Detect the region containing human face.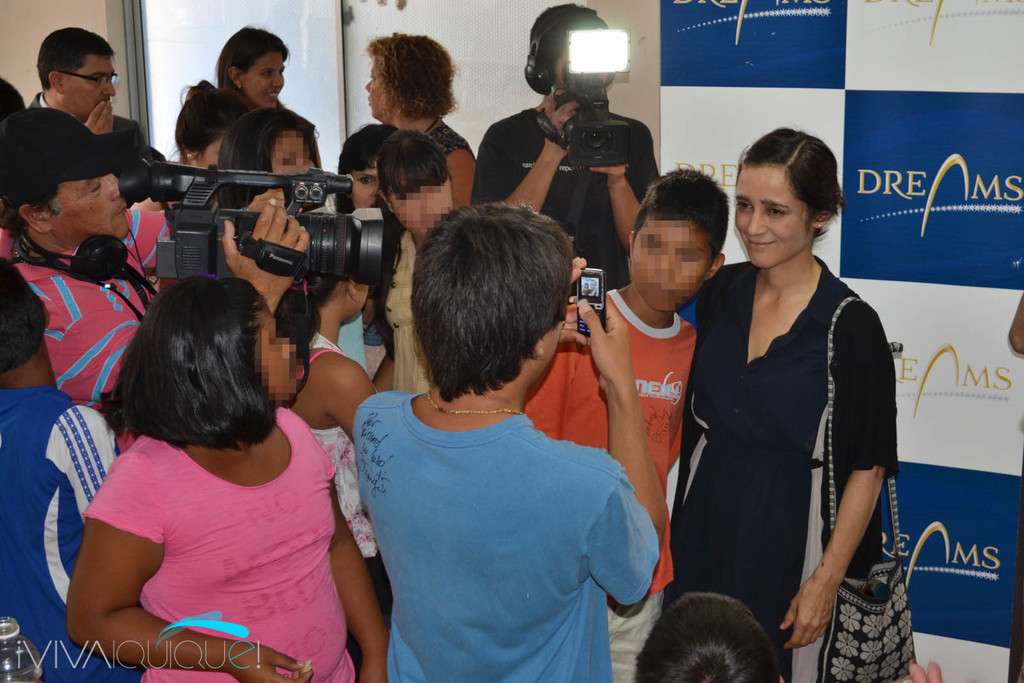
(left=732, top=168, right=812, bottom=261).
